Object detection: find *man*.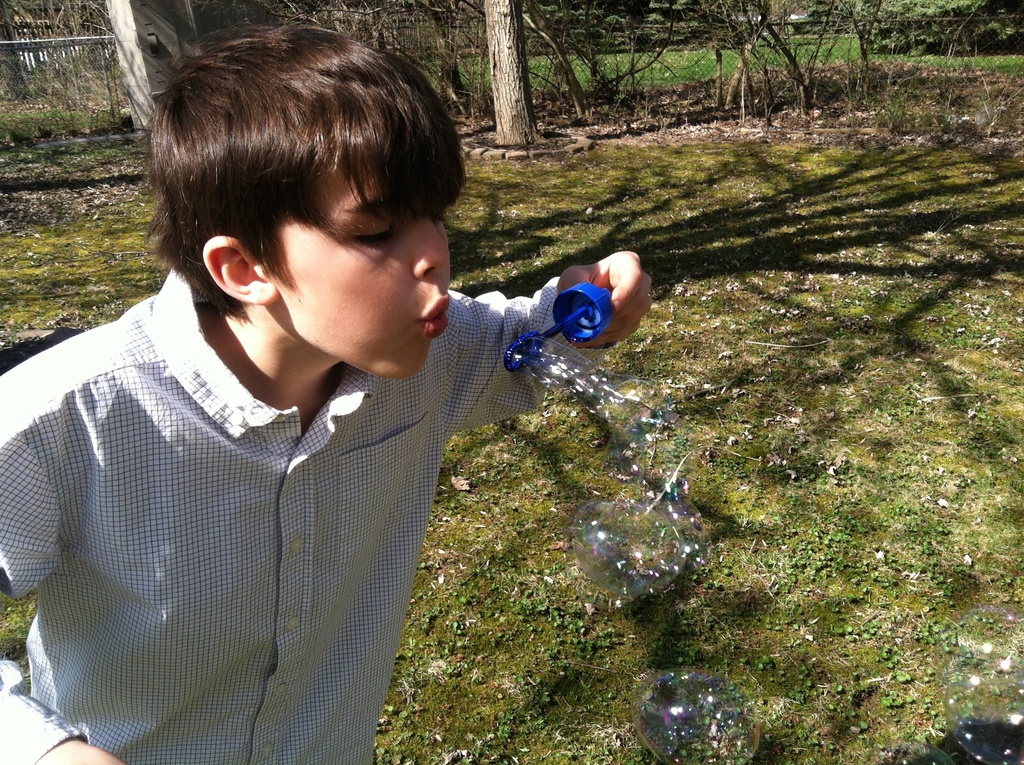
left=20, top=42, right=648, bottom=732.
